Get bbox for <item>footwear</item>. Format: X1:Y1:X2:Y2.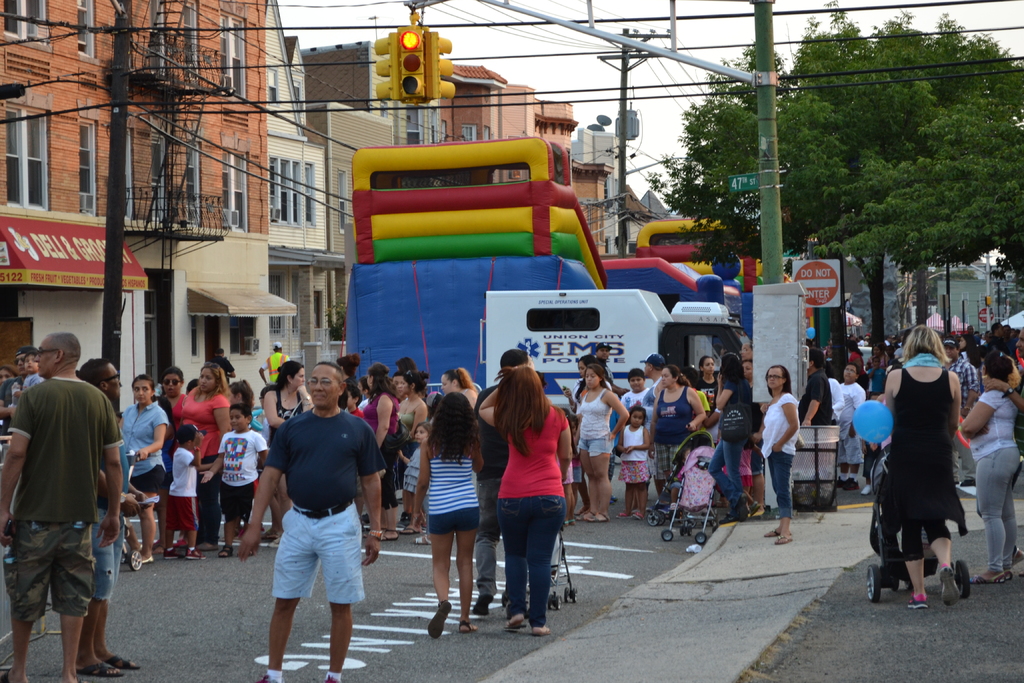
383:530:399:541.
